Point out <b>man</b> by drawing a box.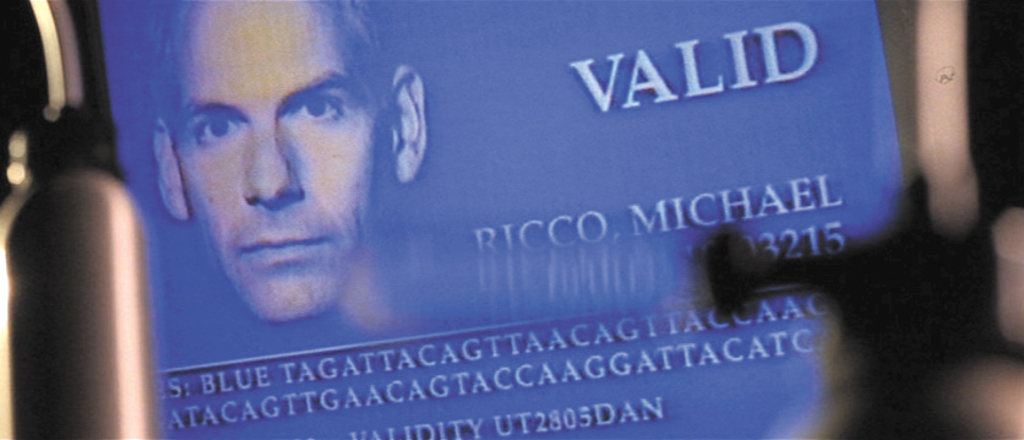
<region>104, 33, 464, 341</region>.
